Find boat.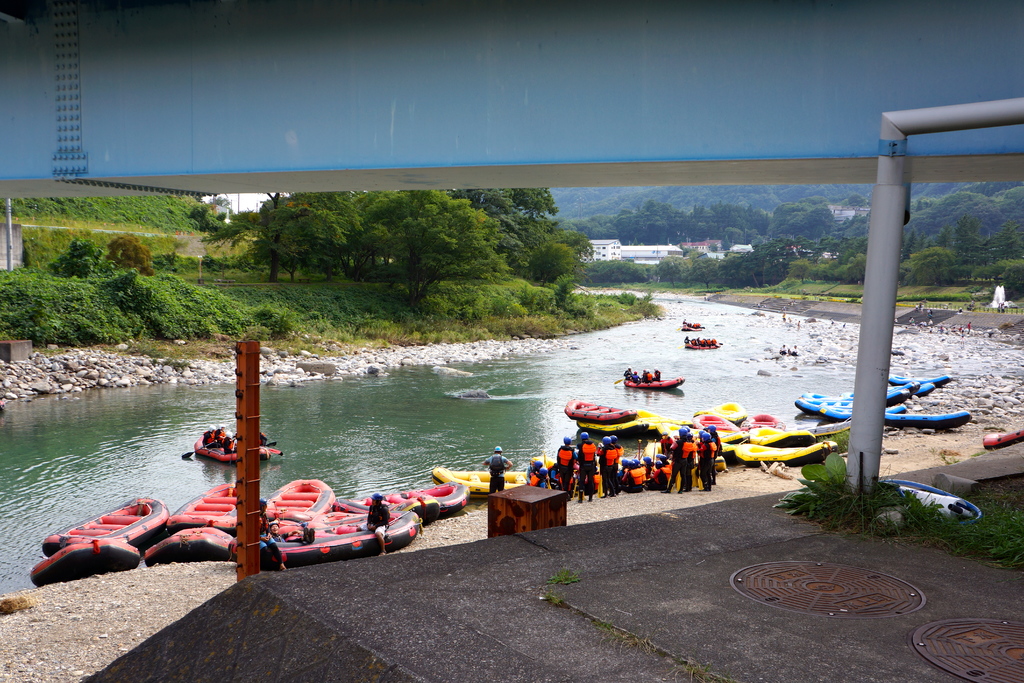
<bbox>264, 474, 429, 578</bbox>.
